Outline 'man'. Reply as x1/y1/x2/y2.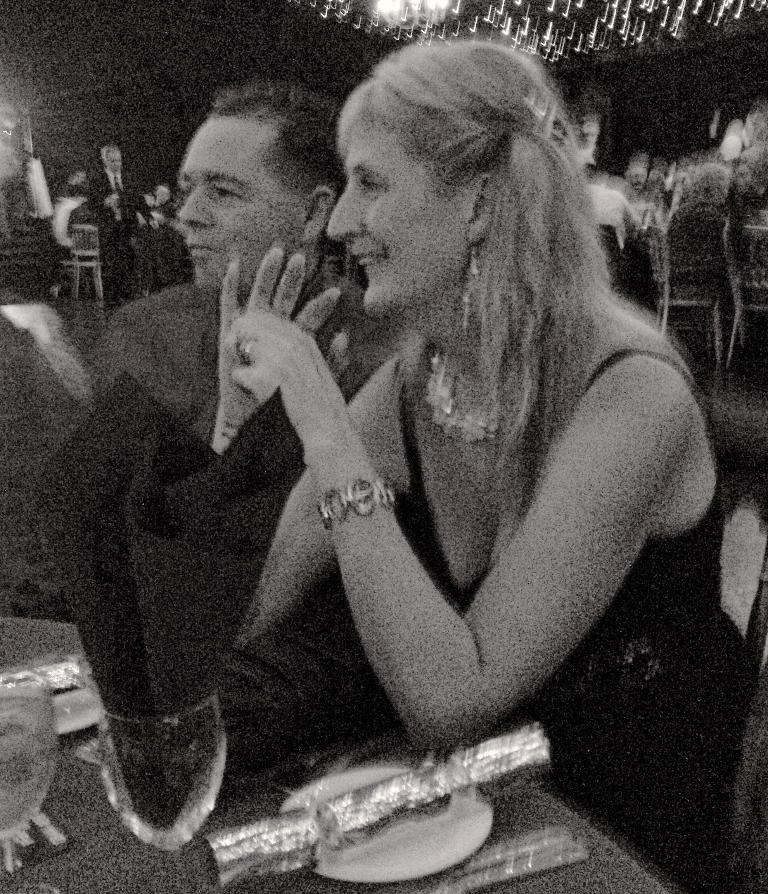
86/140/156/292.
